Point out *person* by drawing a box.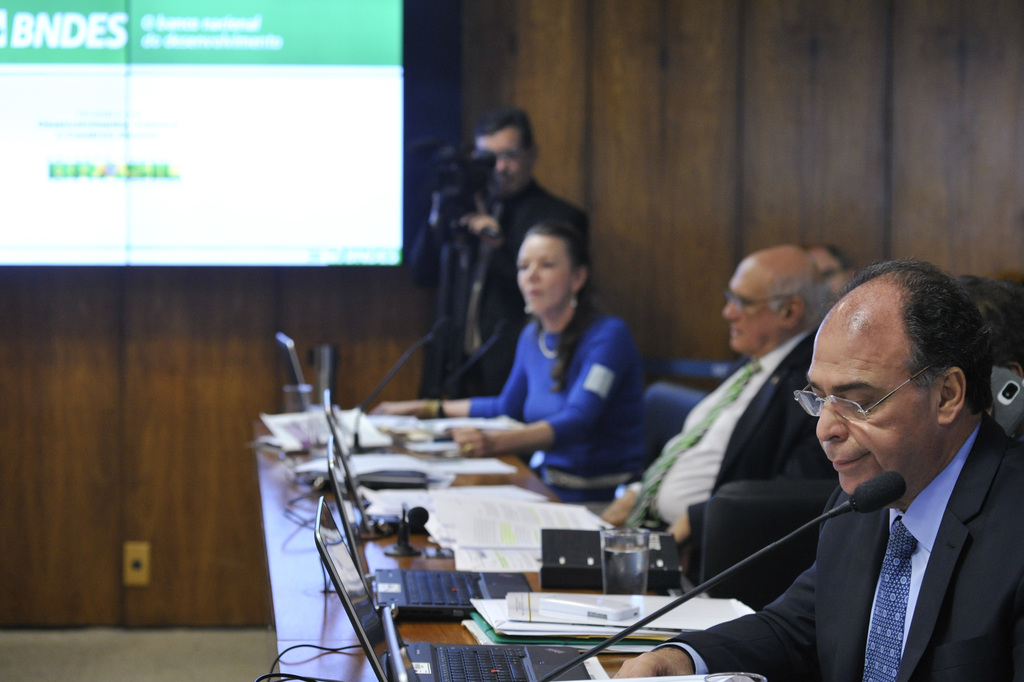
box=[407, 104, 589, 406].
